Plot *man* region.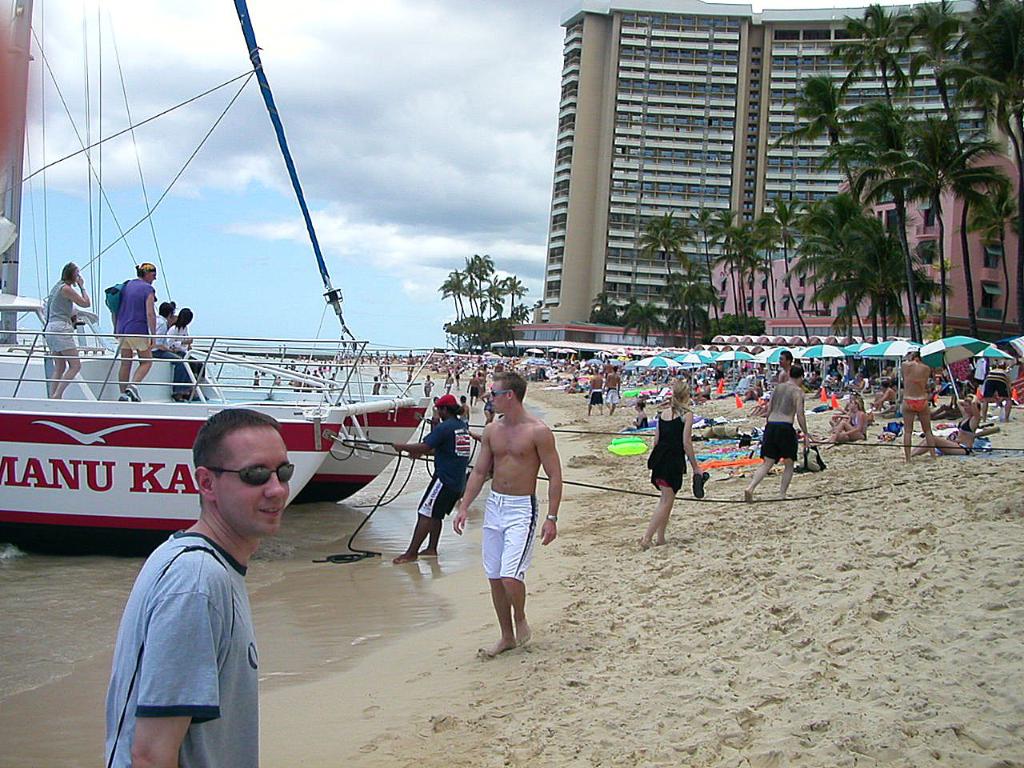
Plotted at <region>250, 369, 260, 389</region>.
